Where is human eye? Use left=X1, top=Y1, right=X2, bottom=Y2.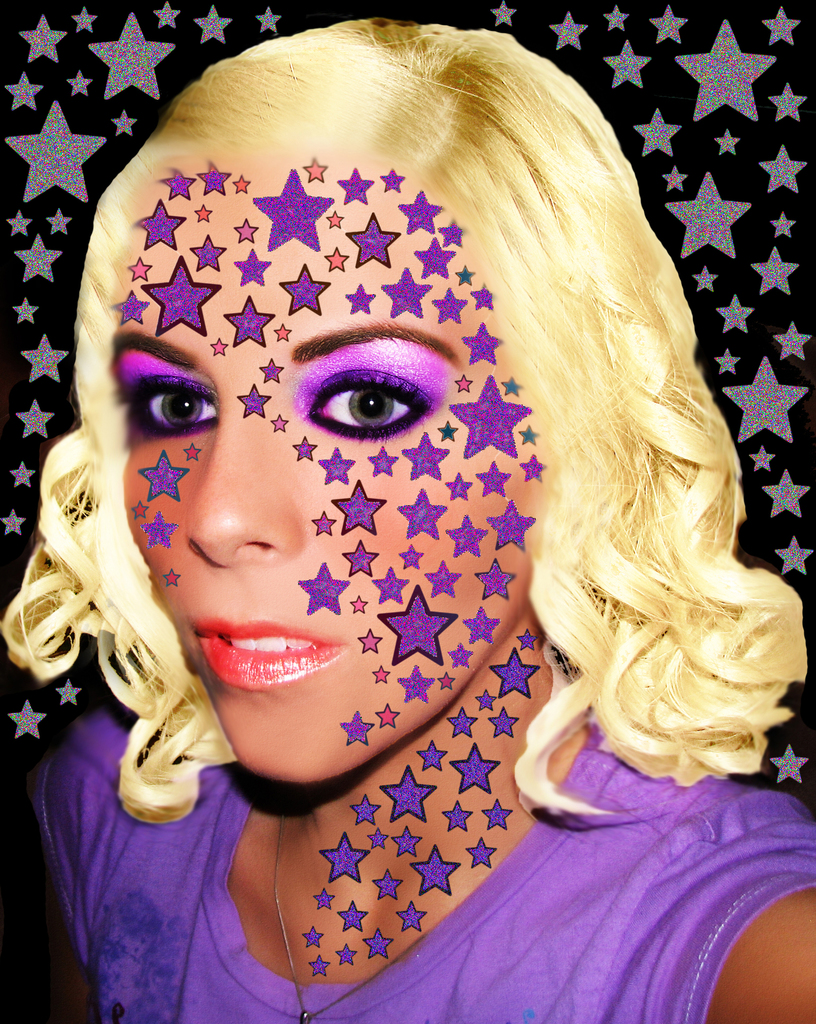
left=297, top=358, right=443, bottom=431.
